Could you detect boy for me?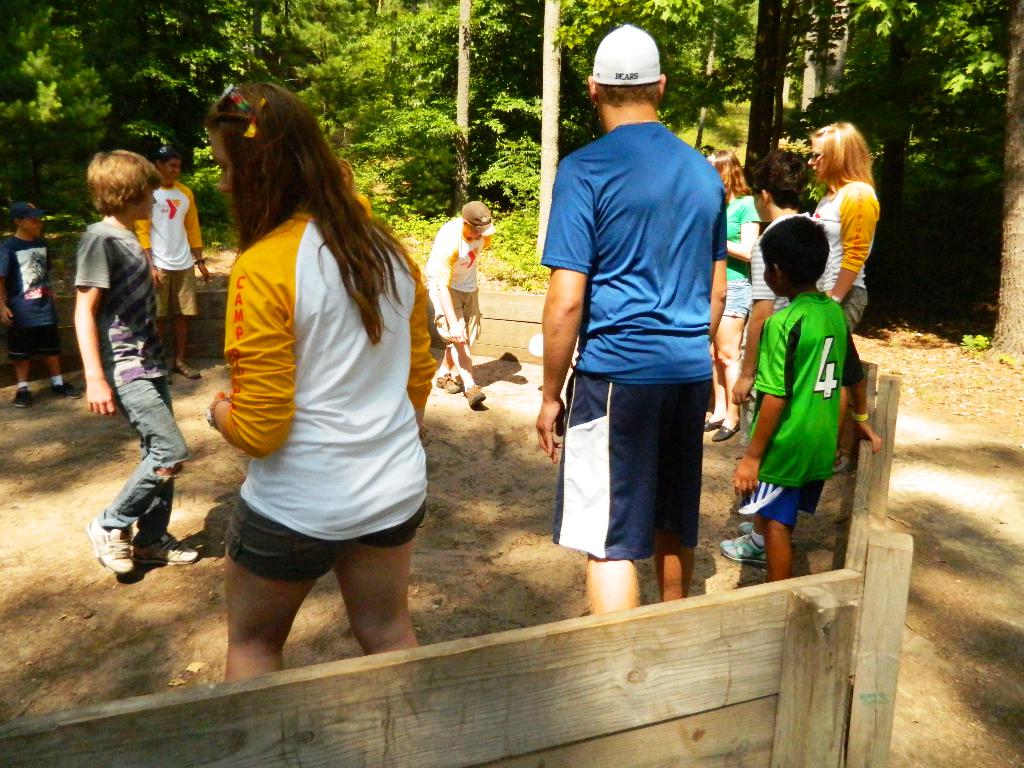
Detection result: [70, 151, 201, 577].
